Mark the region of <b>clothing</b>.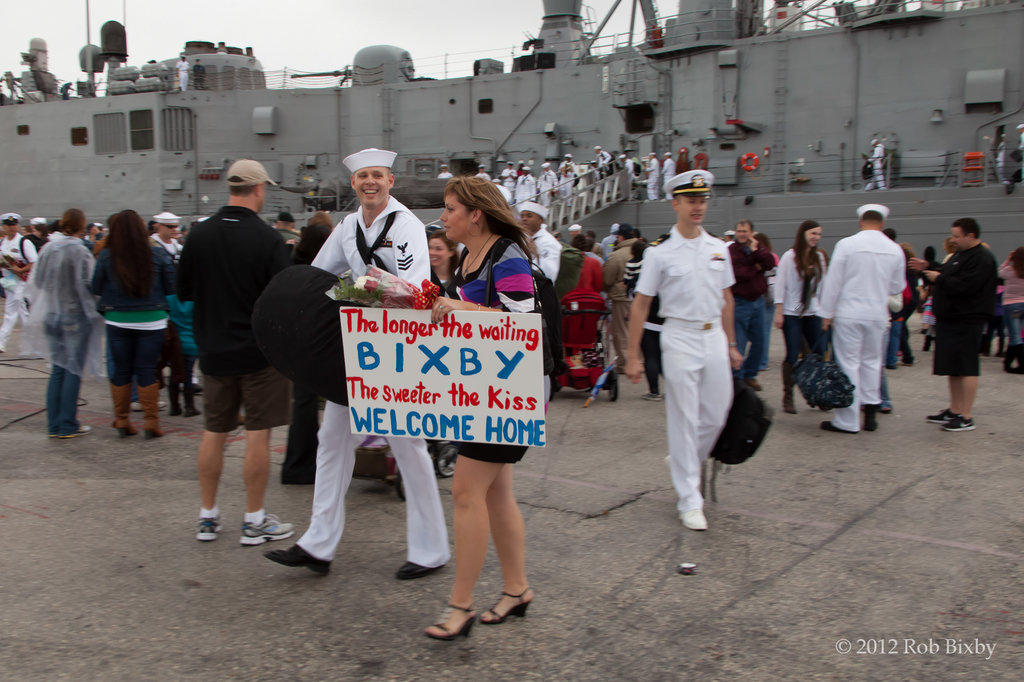
Region: [left=294, top=197, right=449, bottom=568].
